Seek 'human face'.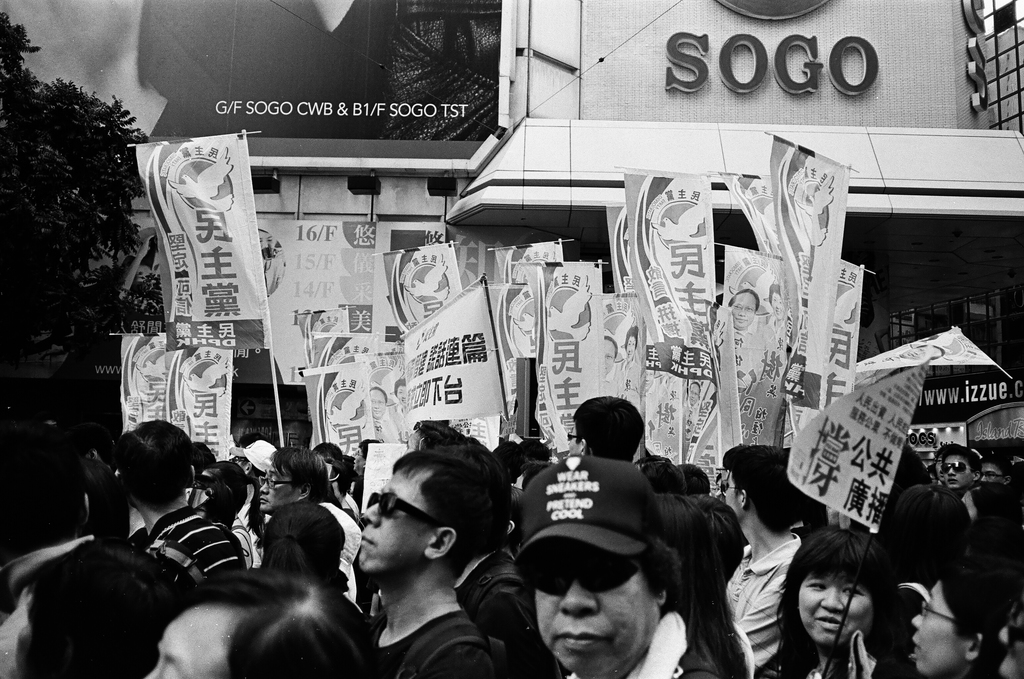
[730,291,755,329].
